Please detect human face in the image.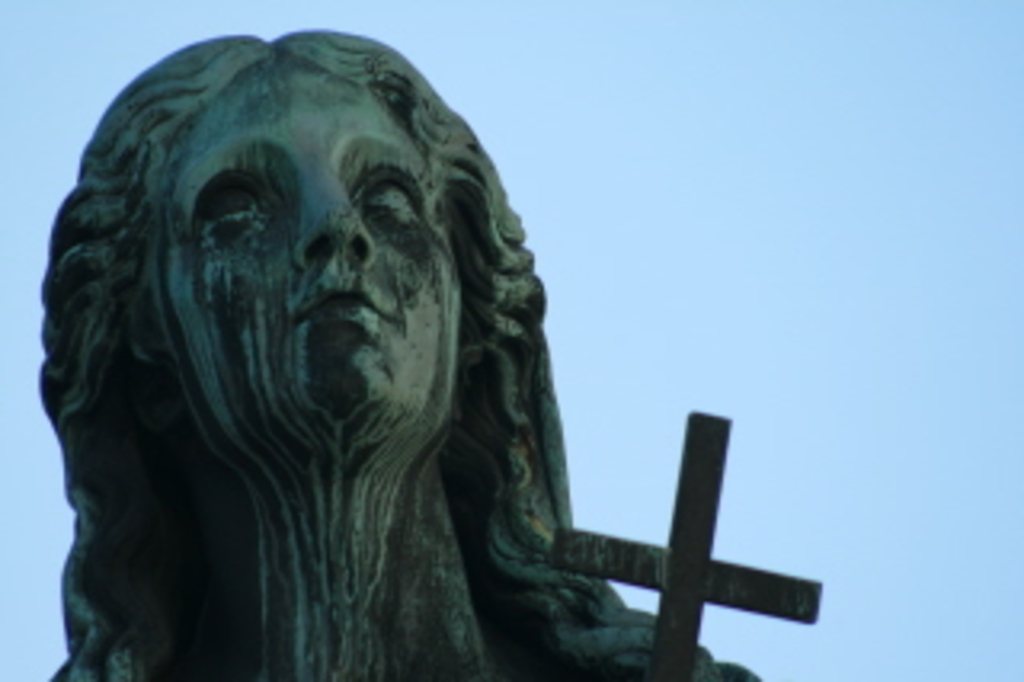
(170, 61, 458, 439).
